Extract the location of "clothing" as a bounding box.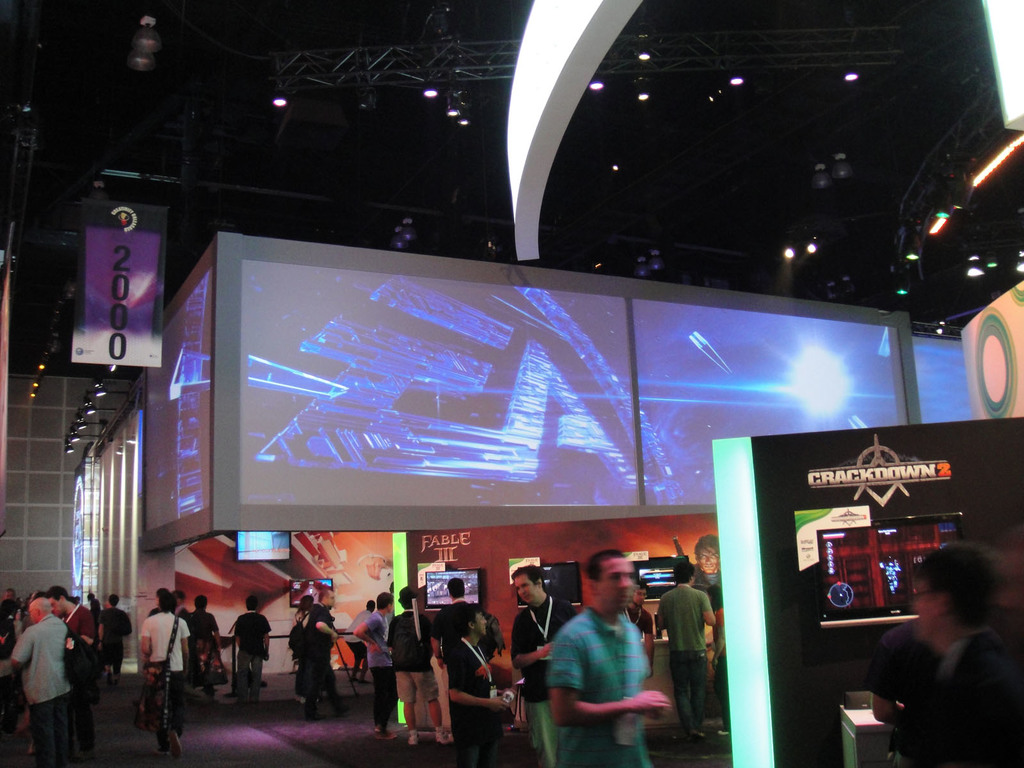
431/598/498/721.
